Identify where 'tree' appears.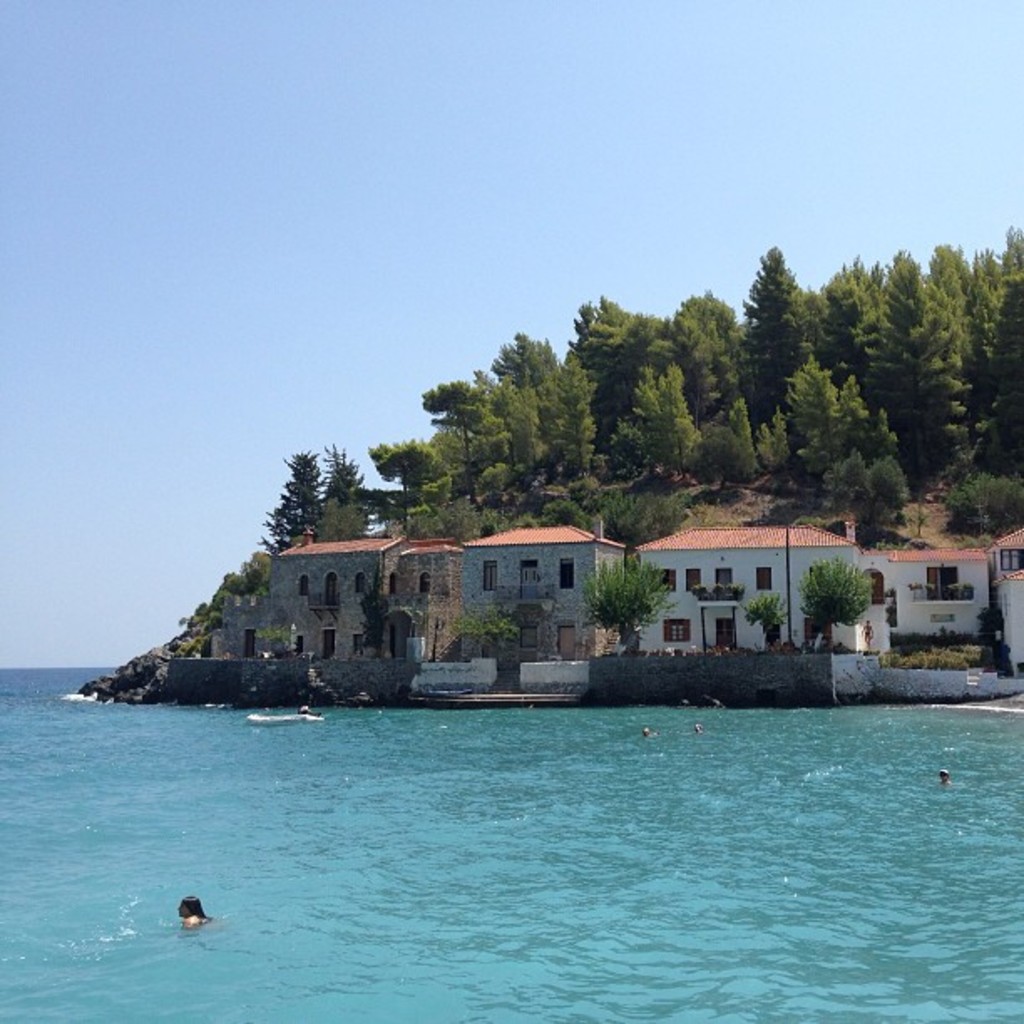
Appears at [x1=728, y1=236, x2=825, y2=432].
